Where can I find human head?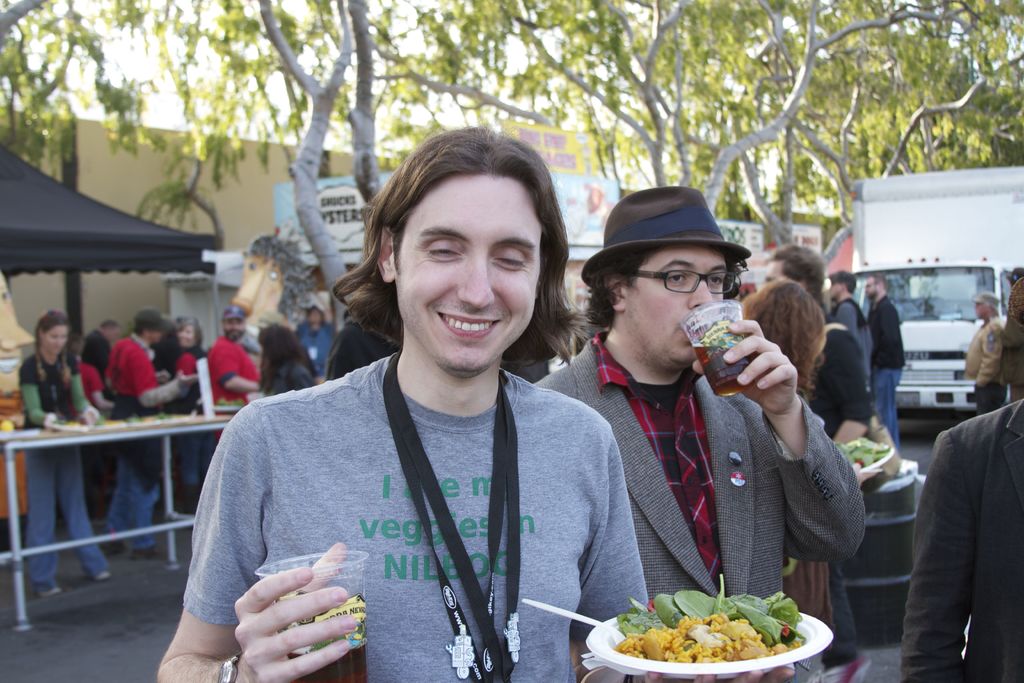
You can find it at 138, 308, 166, 343.
